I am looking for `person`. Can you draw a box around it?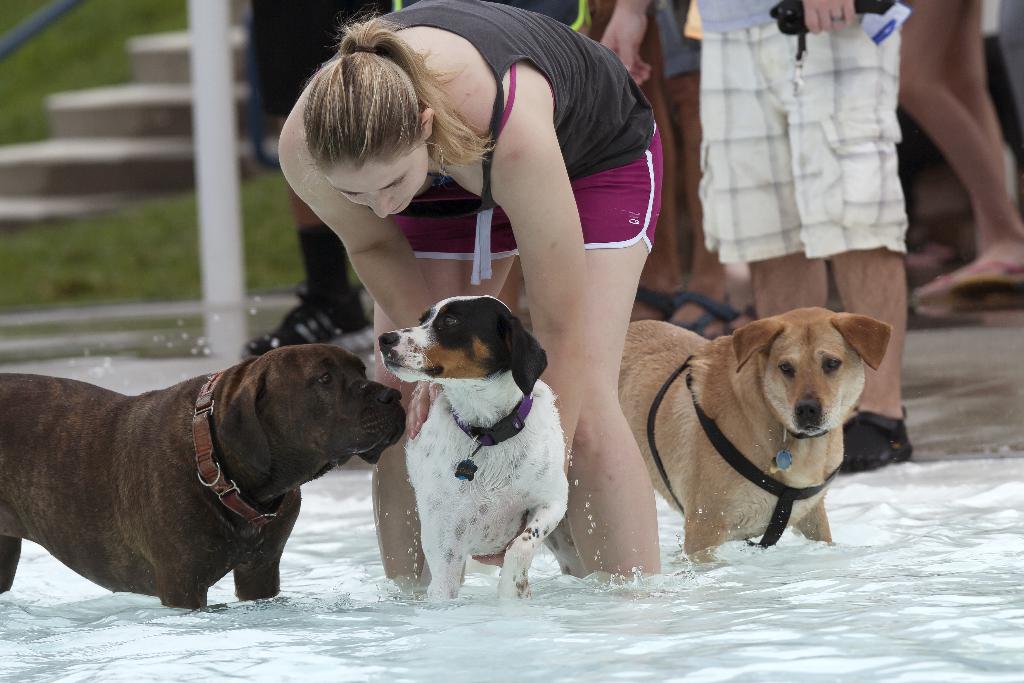
Sure, the bounding box is <box>692,0,909,473</box>.
